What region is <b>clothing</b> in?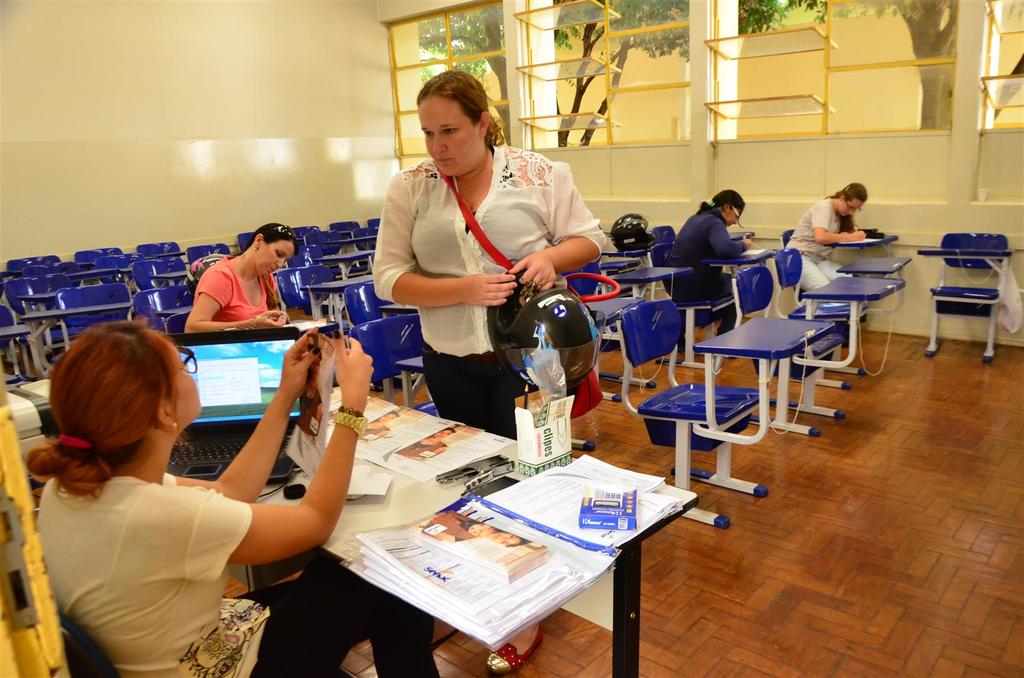
<bbox>783, 197, 854, 301</bbox>.
